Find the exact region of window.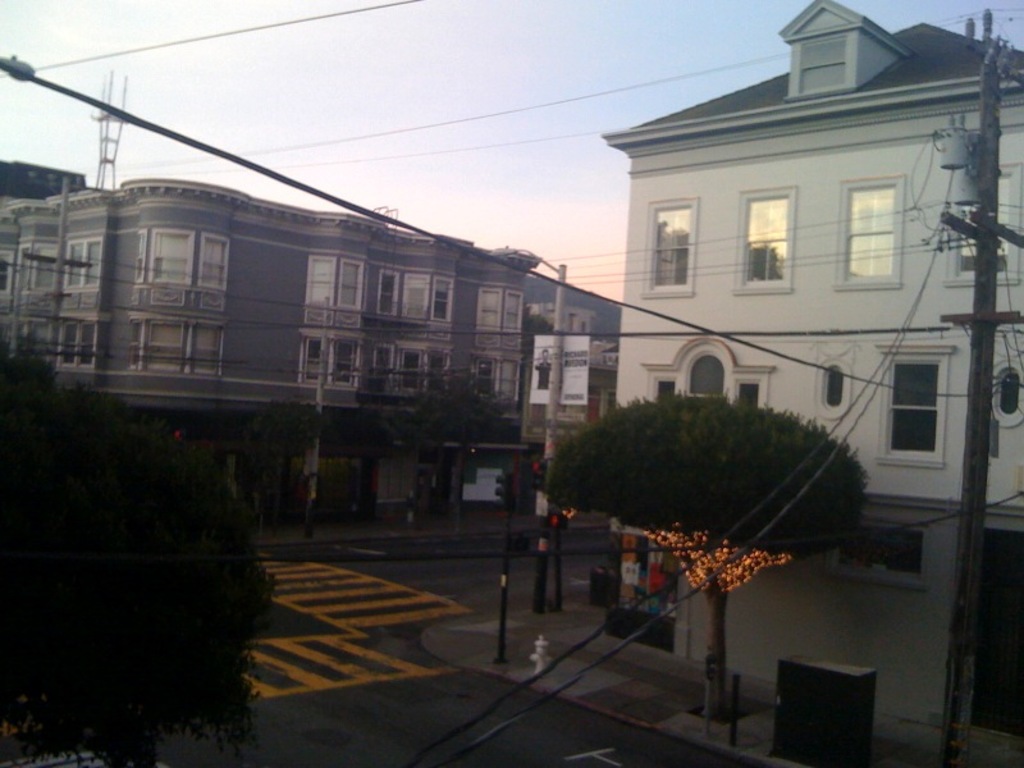
Exact region: 891/343/961/463.
